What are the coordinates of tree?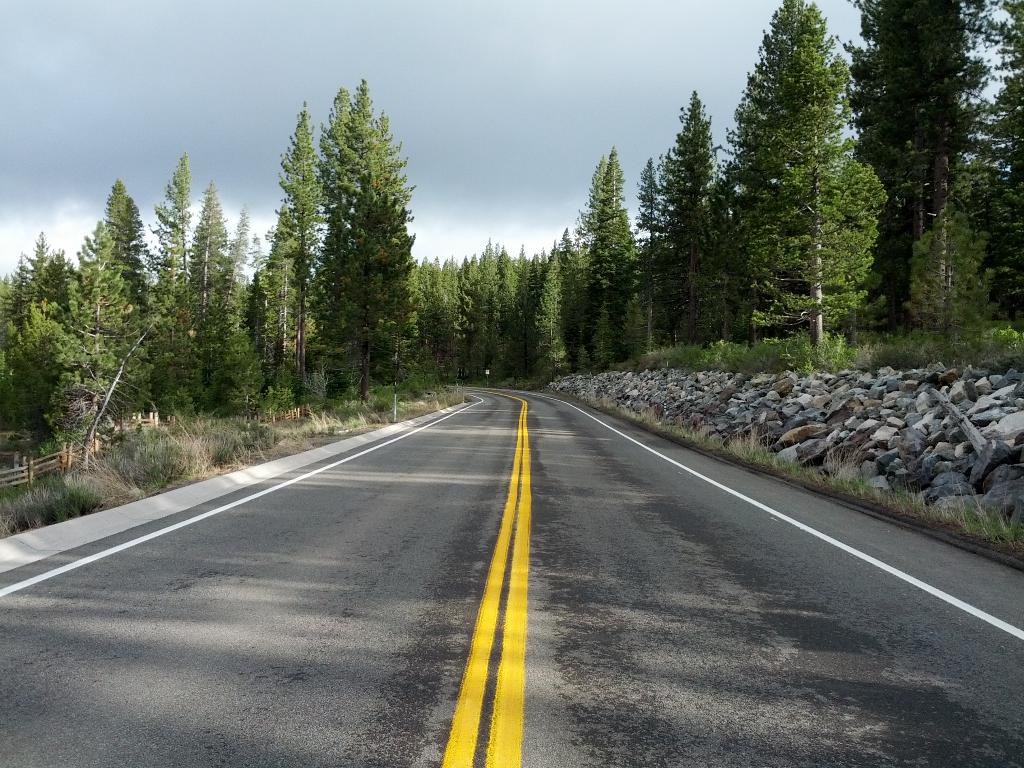
(713,0,886,363).
